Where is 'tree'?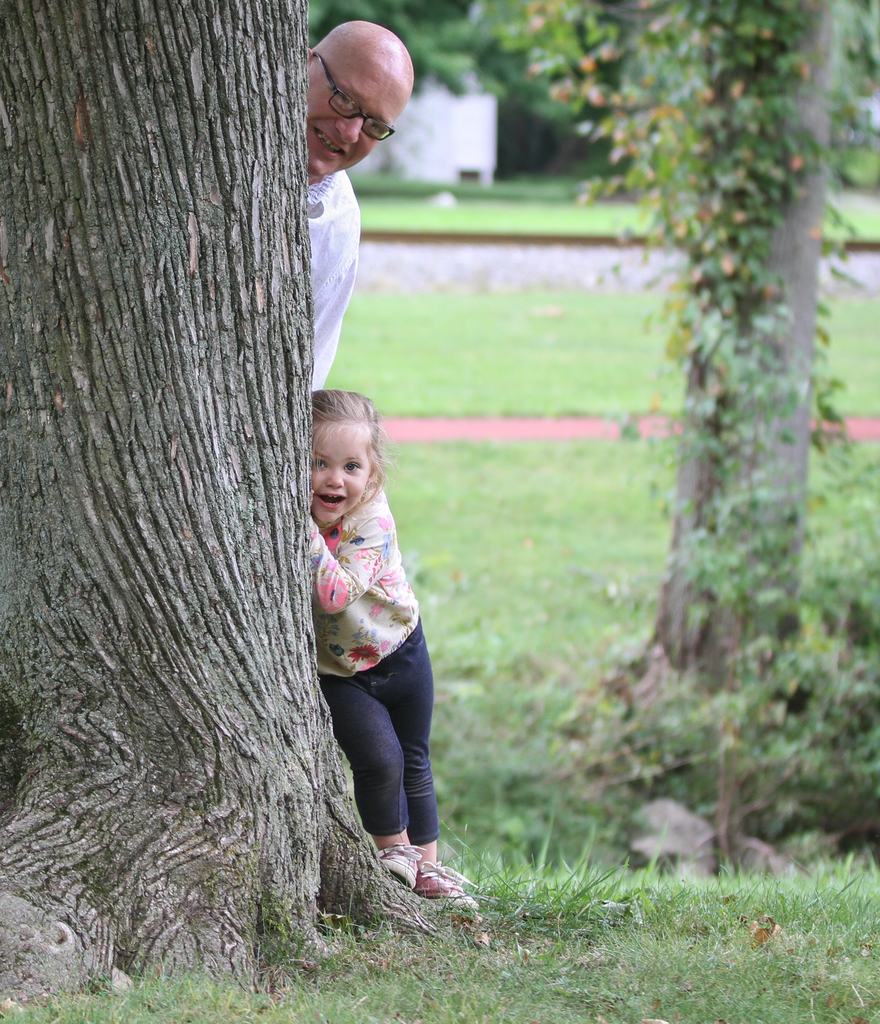
x1=486, y1=0, x2=879, y2=784.
